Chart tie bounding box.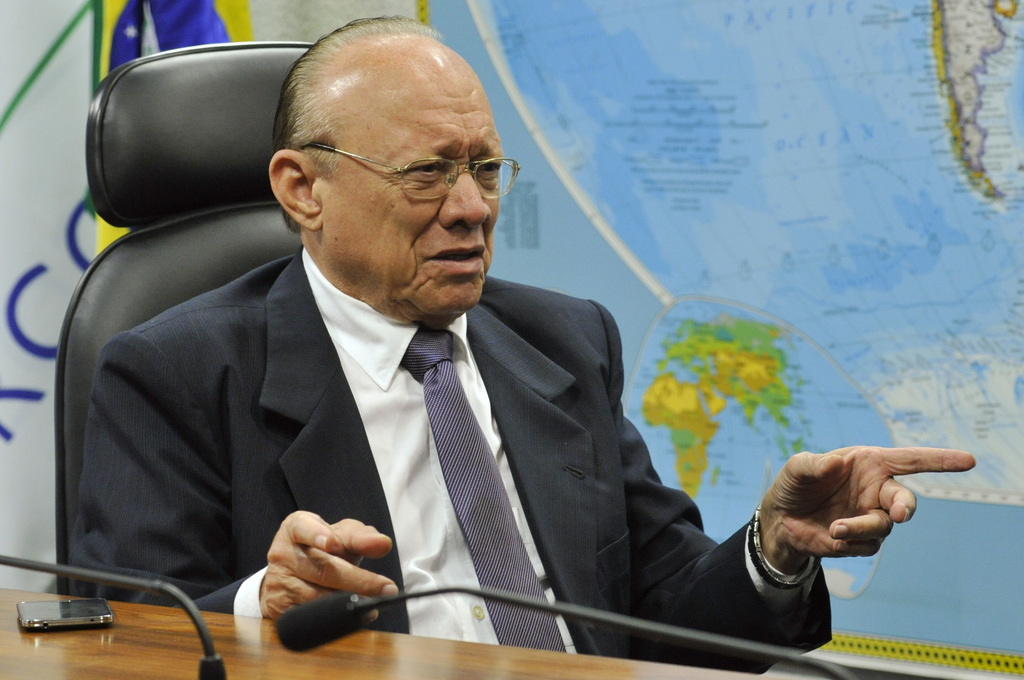
Charted: [397, 328, 570, 663].
